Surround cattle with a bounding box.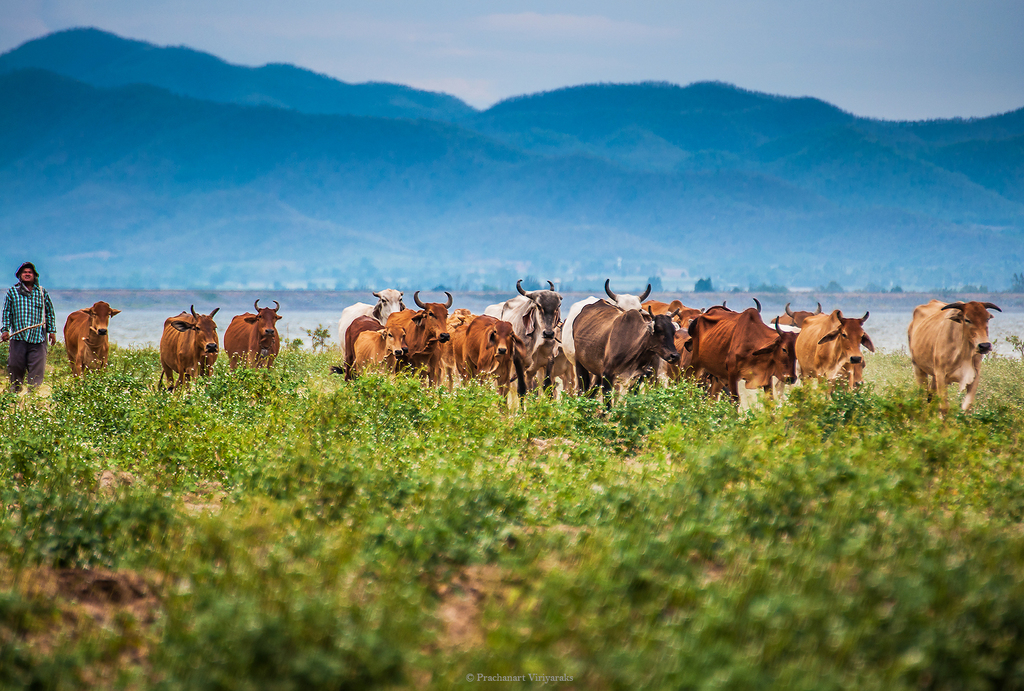
<region>721, 298, 762, 310</region>.
